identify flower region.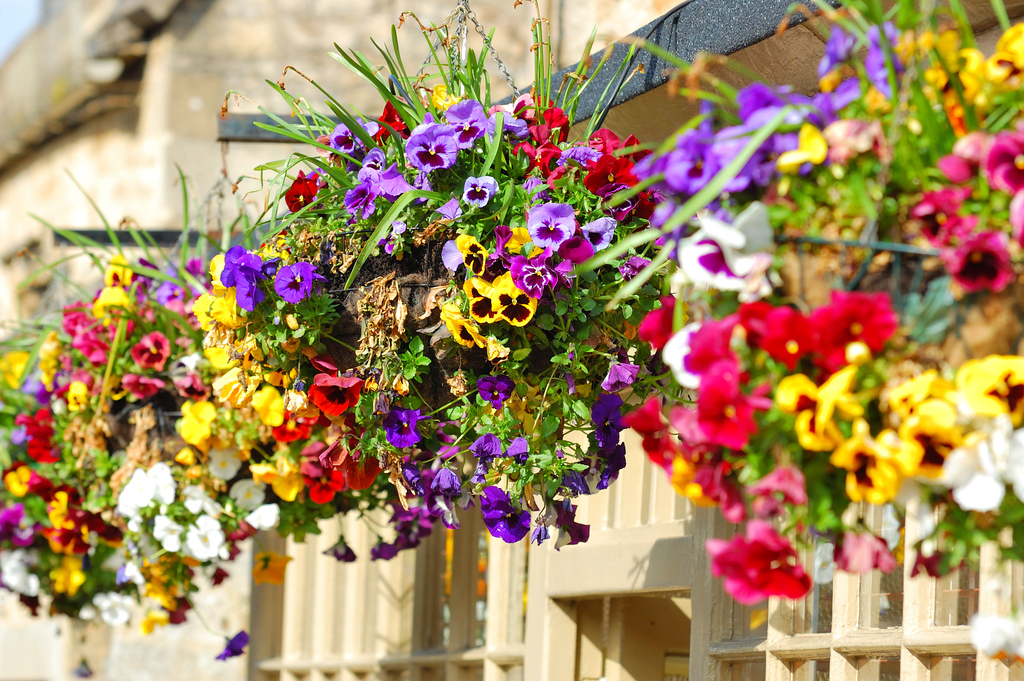
Region: [left=721, top=529, right=811, bottom=619].
